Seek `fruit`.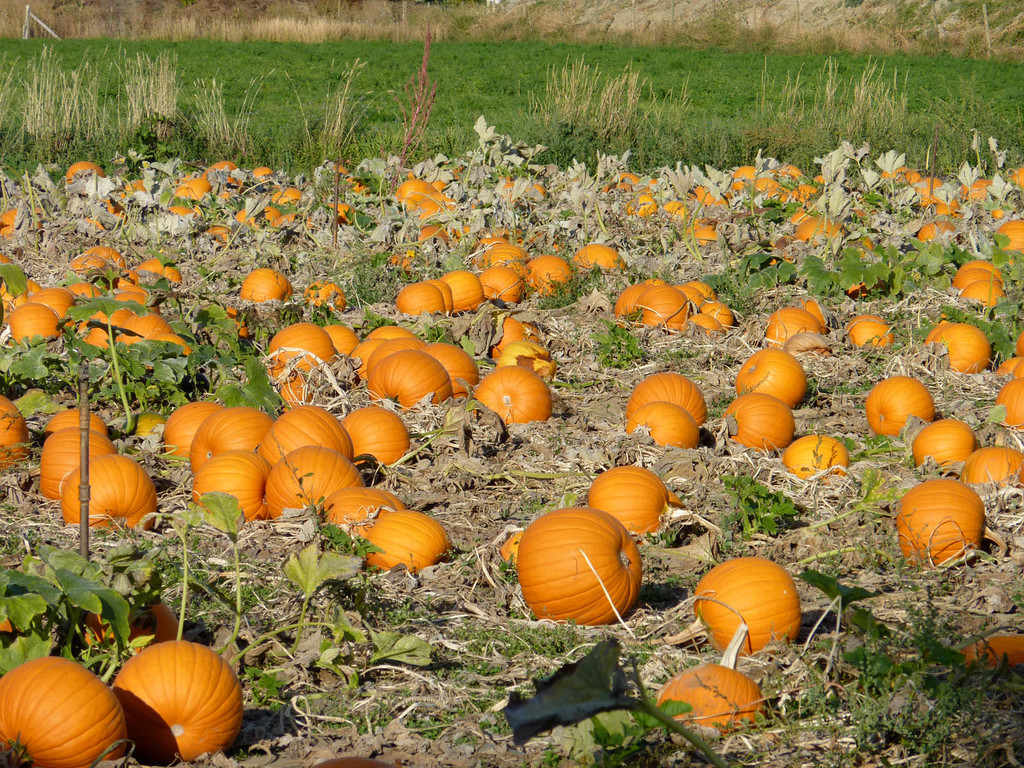
locate(782, 436, 851, 479).
